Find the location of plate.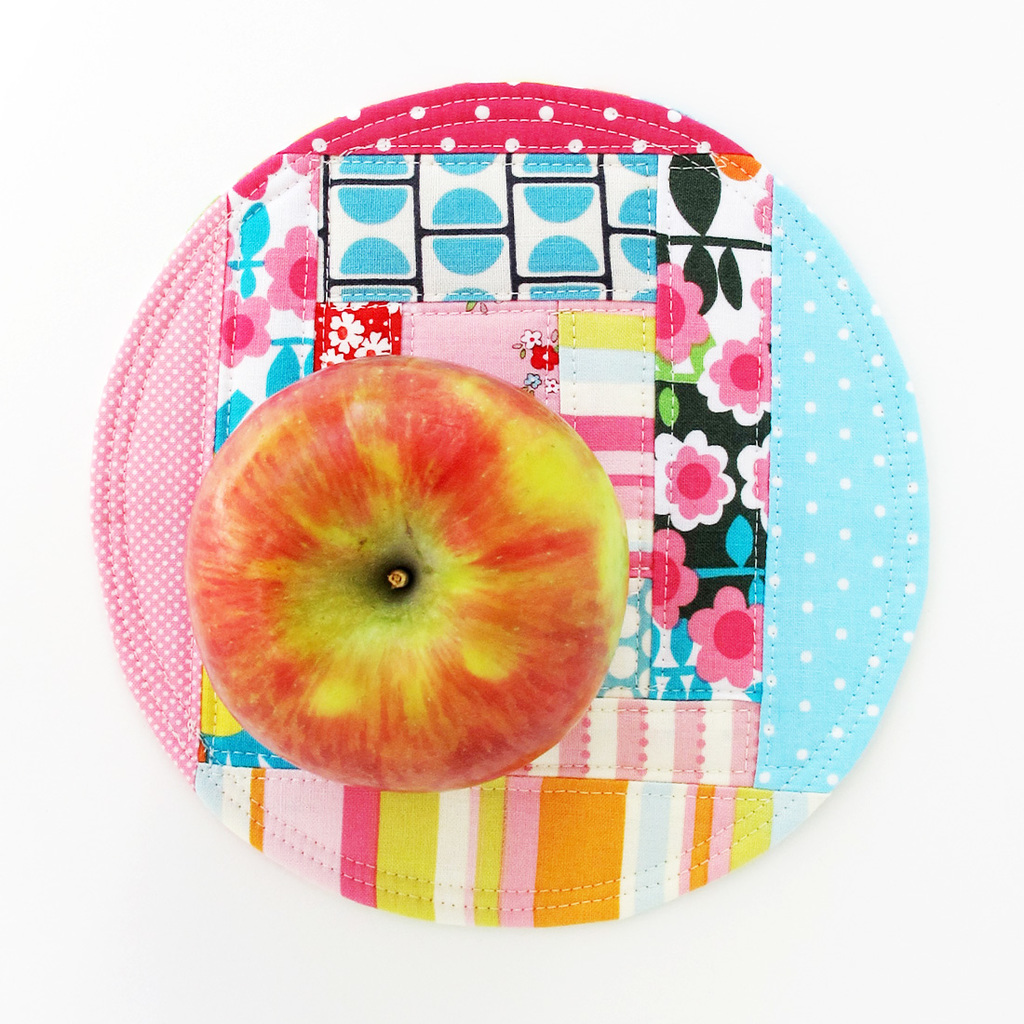
Location: [x1=89, y1=77, x2=927, y2=931].
